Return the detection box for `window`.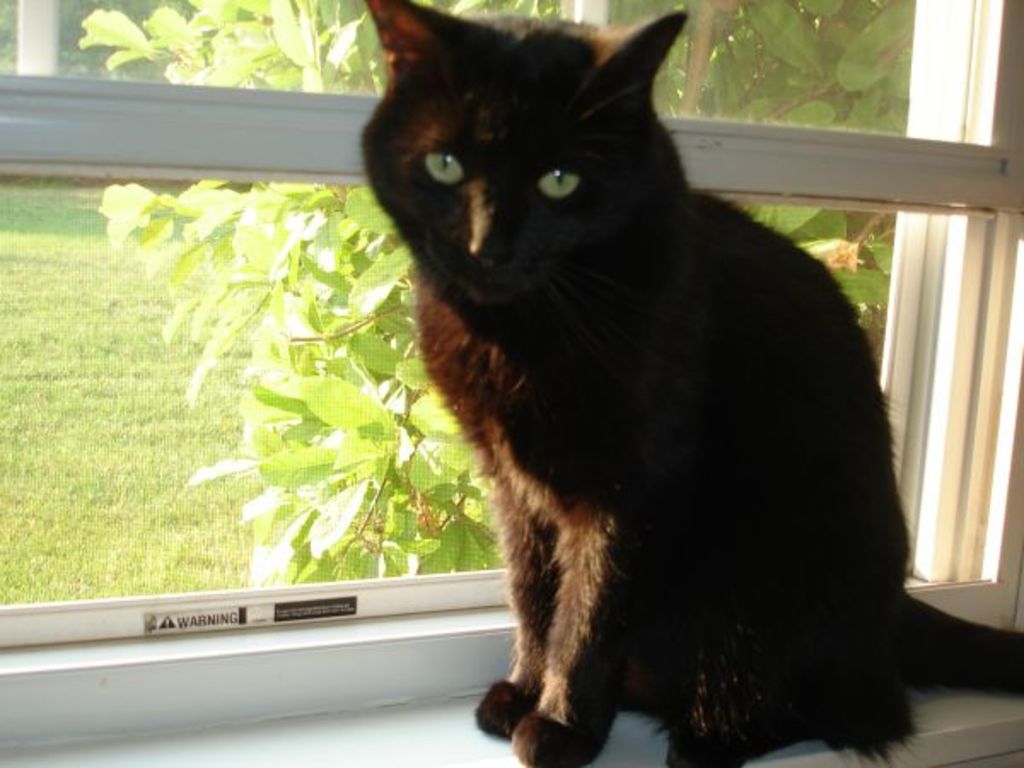
detection(0, 0, 1022, 724).
